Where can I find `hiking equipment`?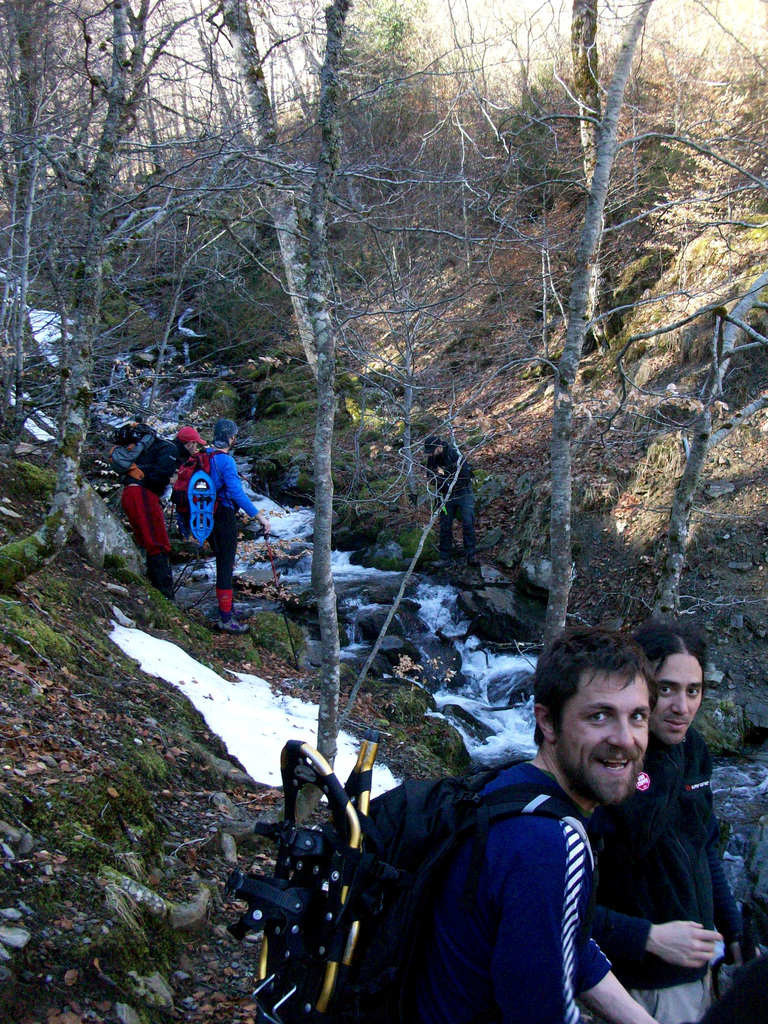
You can find it at box(255, 517, 308, 673).
